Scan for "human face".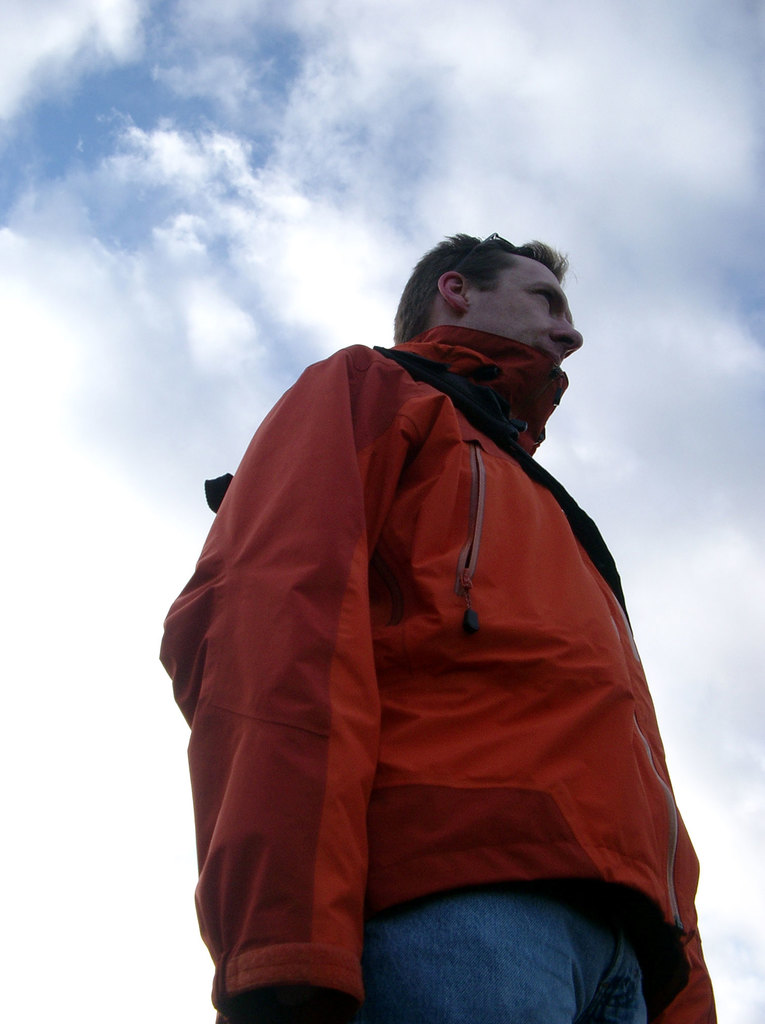
Scan result: <box>460,259,581,361</box>.
